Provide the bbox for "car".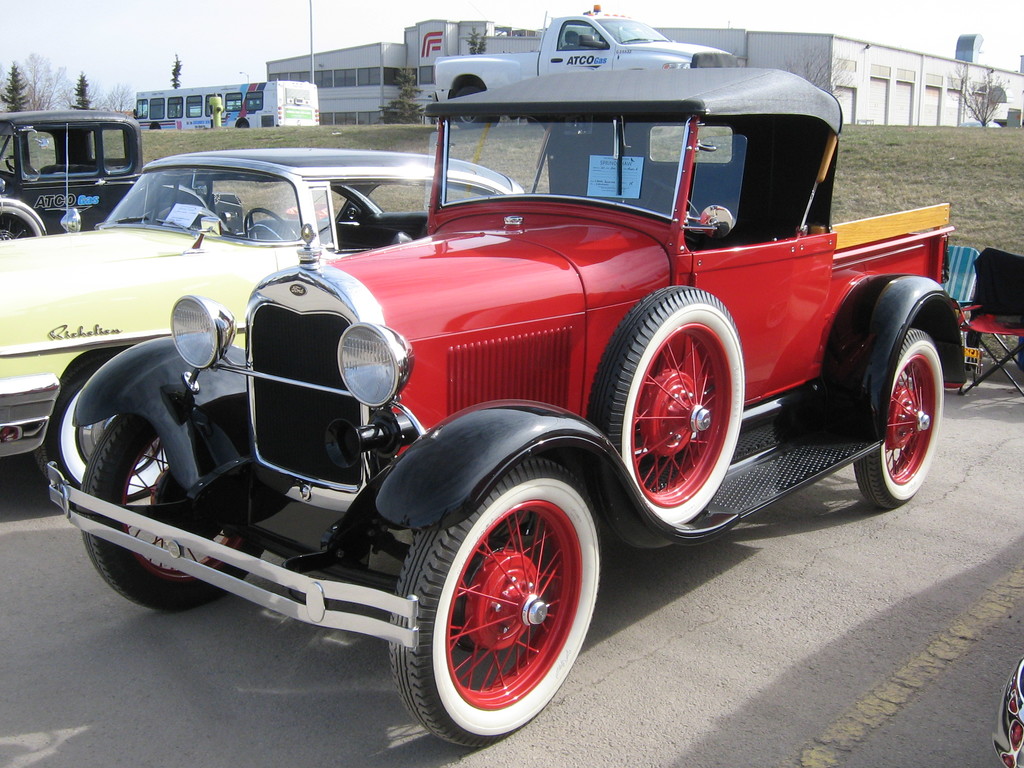
box=[0, 145, 517, 470].
